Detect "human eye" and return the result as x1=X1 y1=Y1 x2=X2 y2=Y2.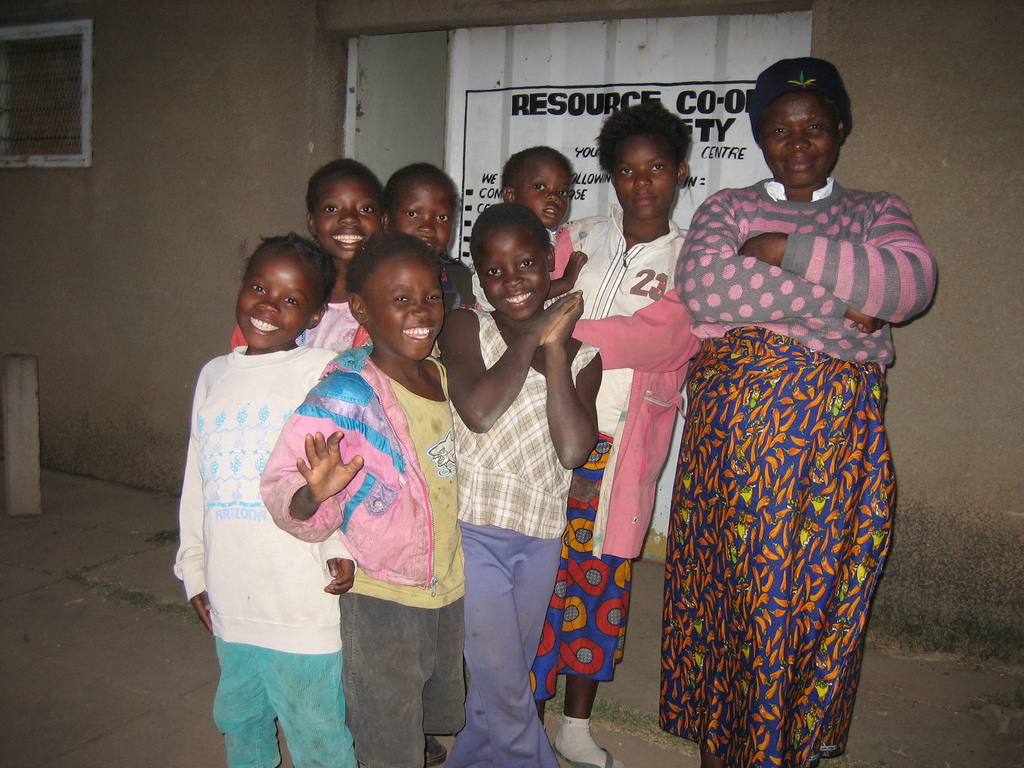
x1=649 y1=161 x2=662 y2=175.
